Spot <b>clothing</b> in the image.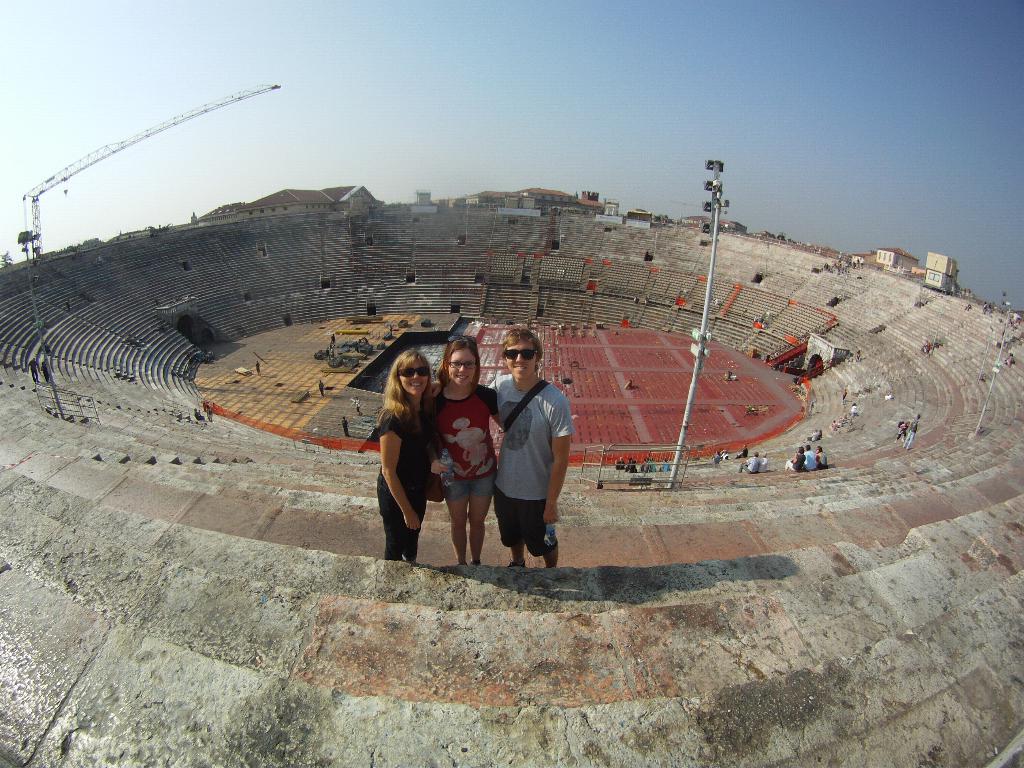
<b>clothing</b> found at box(816, 449, 826, 477).
